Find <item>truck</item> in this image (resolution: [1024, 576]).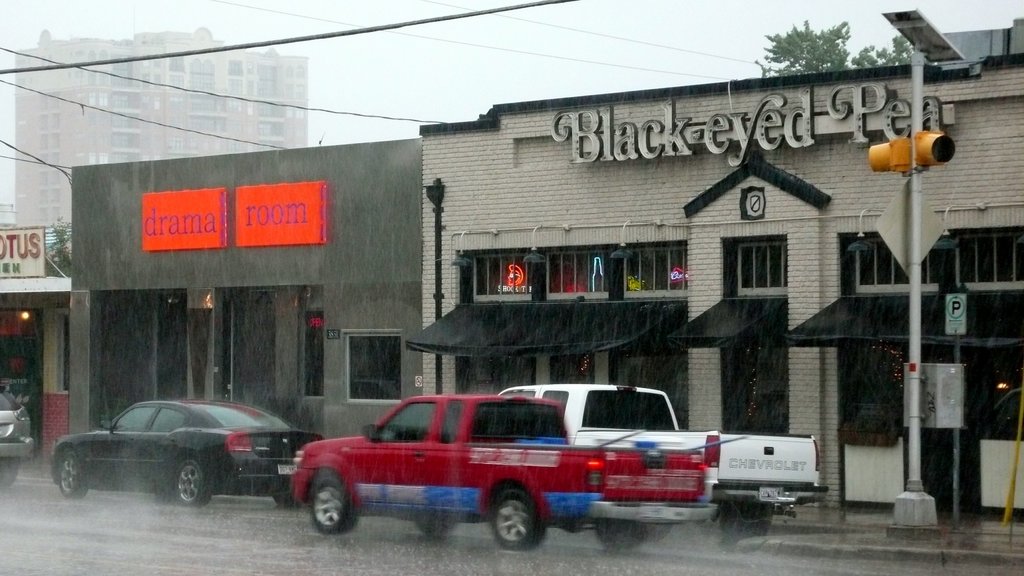
{"x1": 488, "y1": 389, "x2": 817, "y2": 559}.
